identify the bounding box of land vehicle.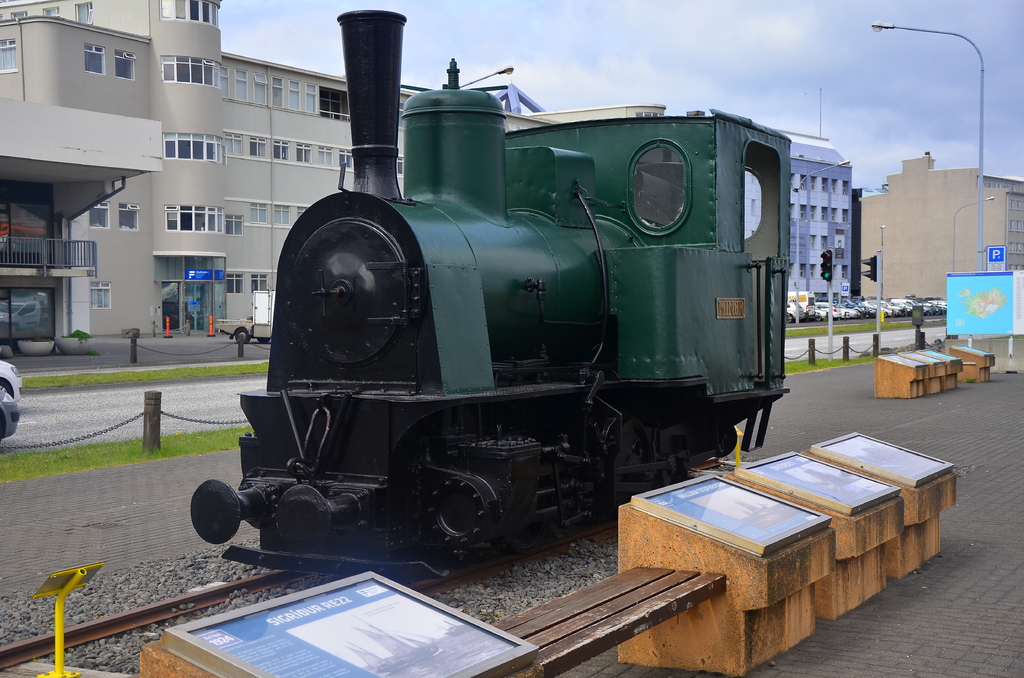
l=1, t=384, r=22, b=438.
